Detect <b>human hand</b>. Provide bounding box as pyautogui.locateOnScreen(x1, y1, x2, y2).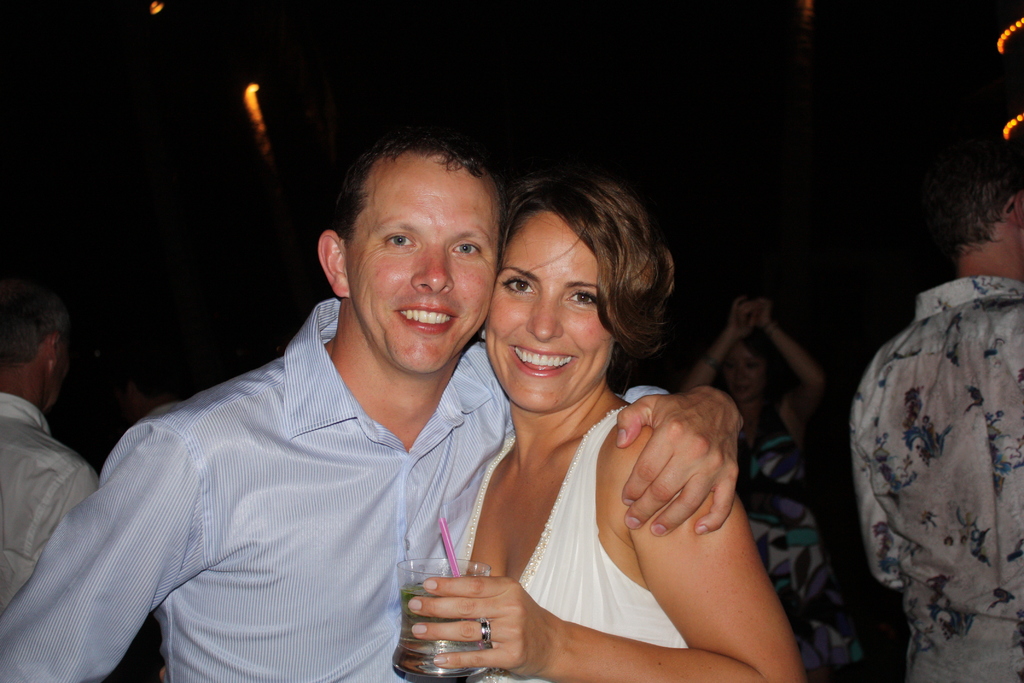
pyautogui.locateOnScreen(747, 296, 773, 336).
